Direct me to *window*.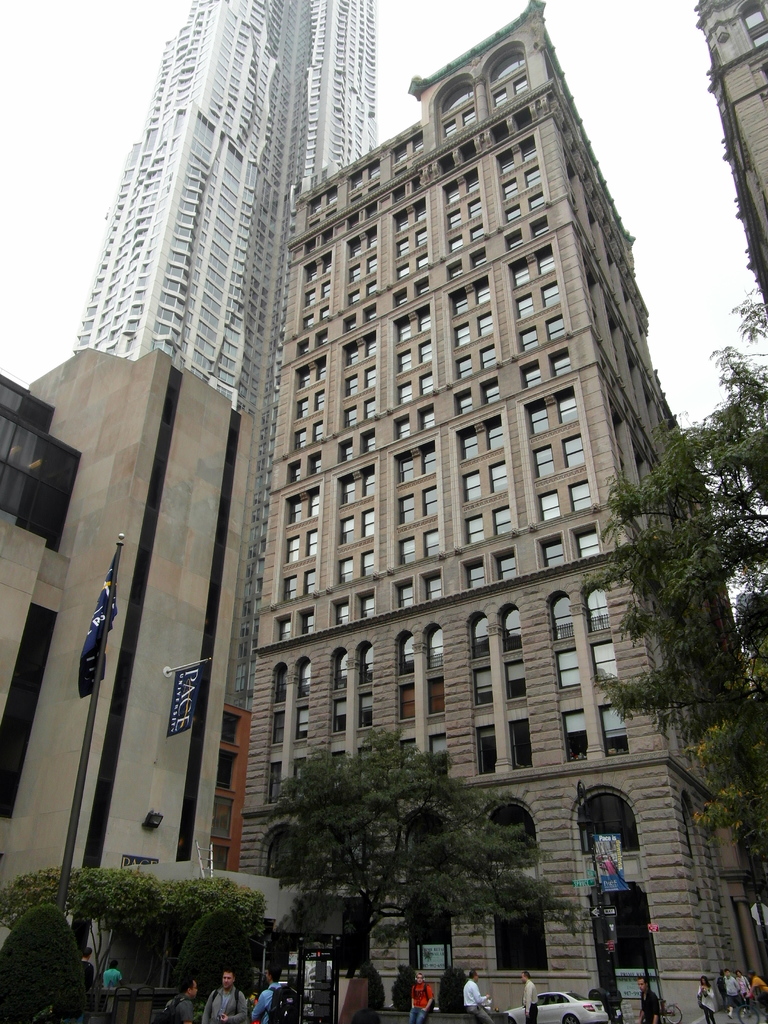
Direction: {"left": 316, "top": 335, "right": 330, "bottom": 348}.
